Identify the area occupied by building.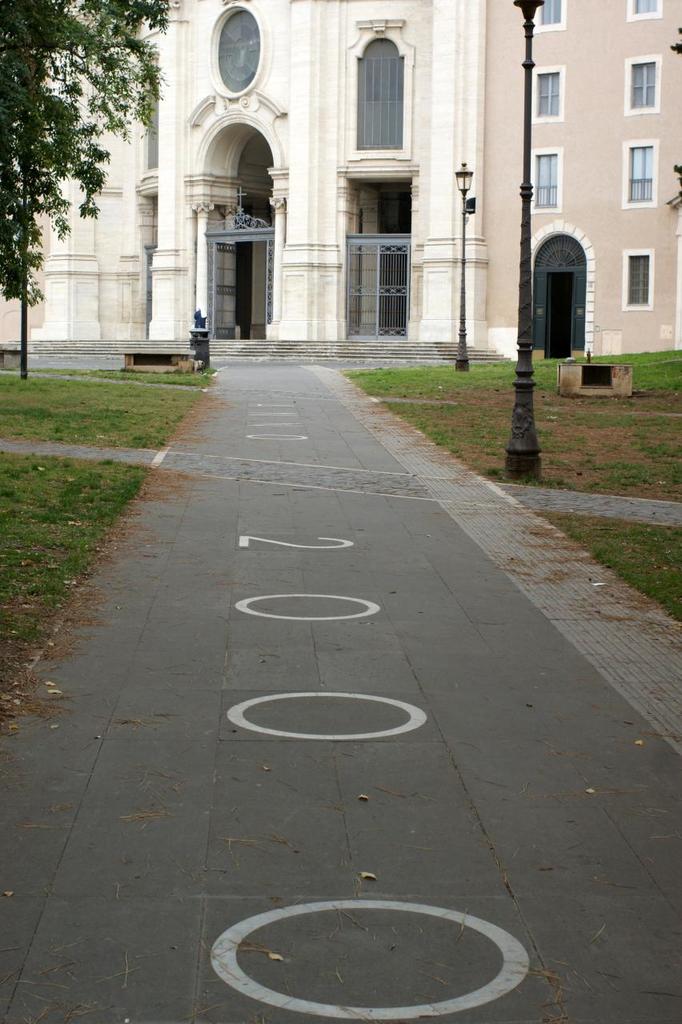
Area: <region>0, 0, 488, 357</region>.
